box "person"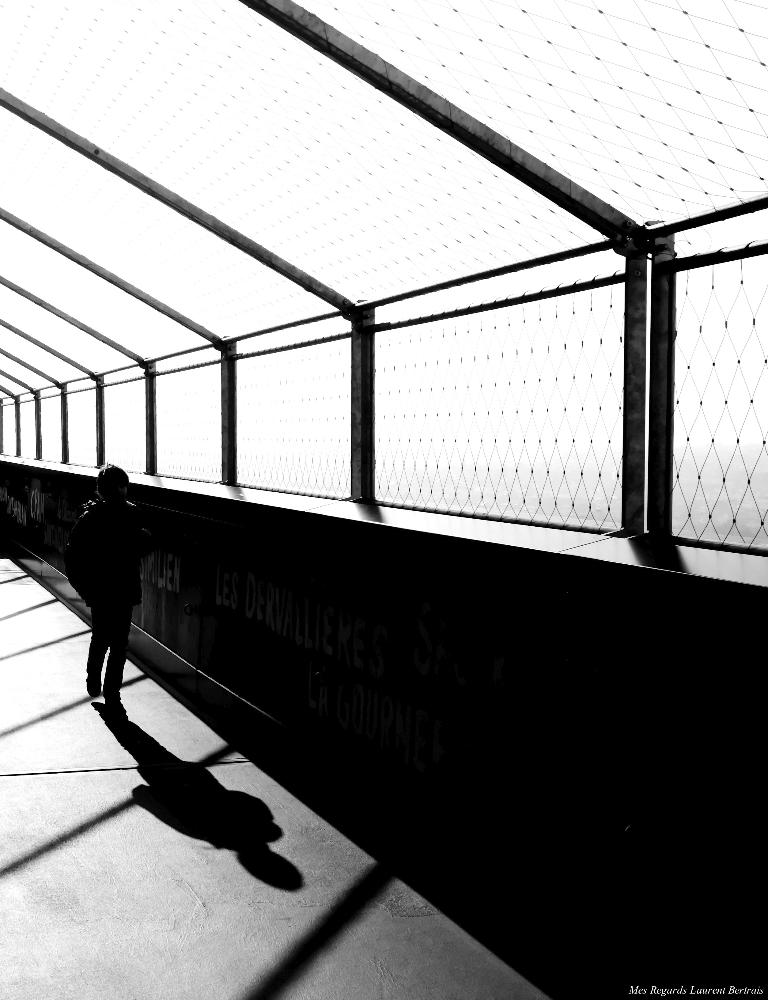
63/464/158/717
